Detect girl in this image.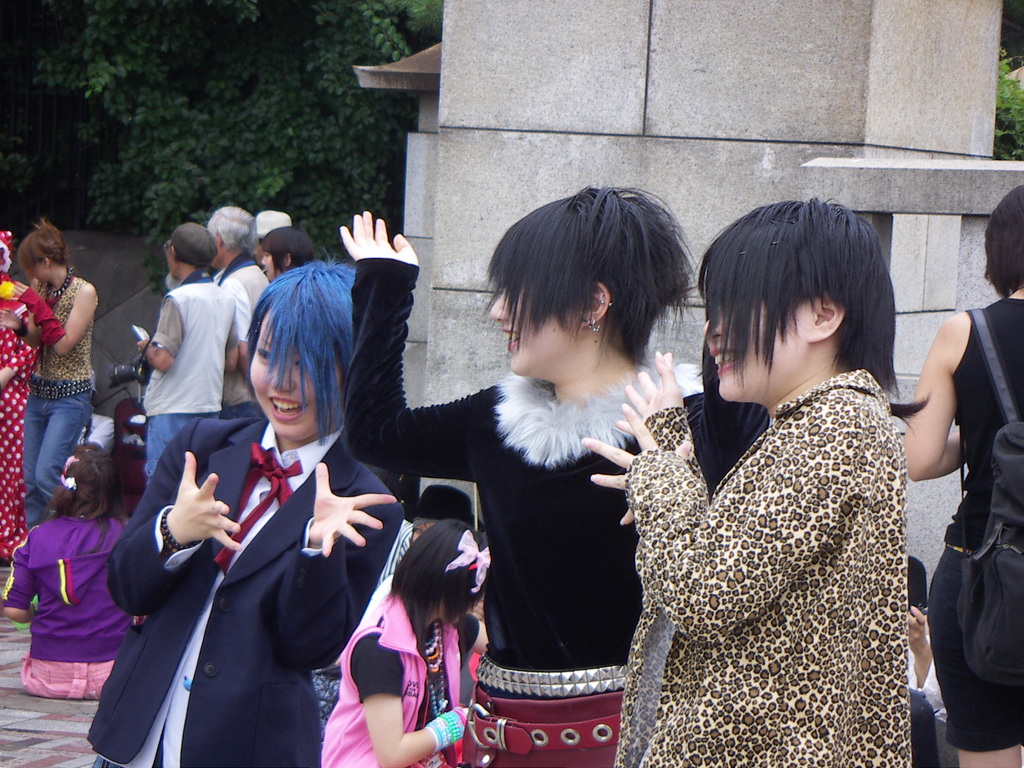
Detection: (left=250, top=227, right=312, bottom=285).
